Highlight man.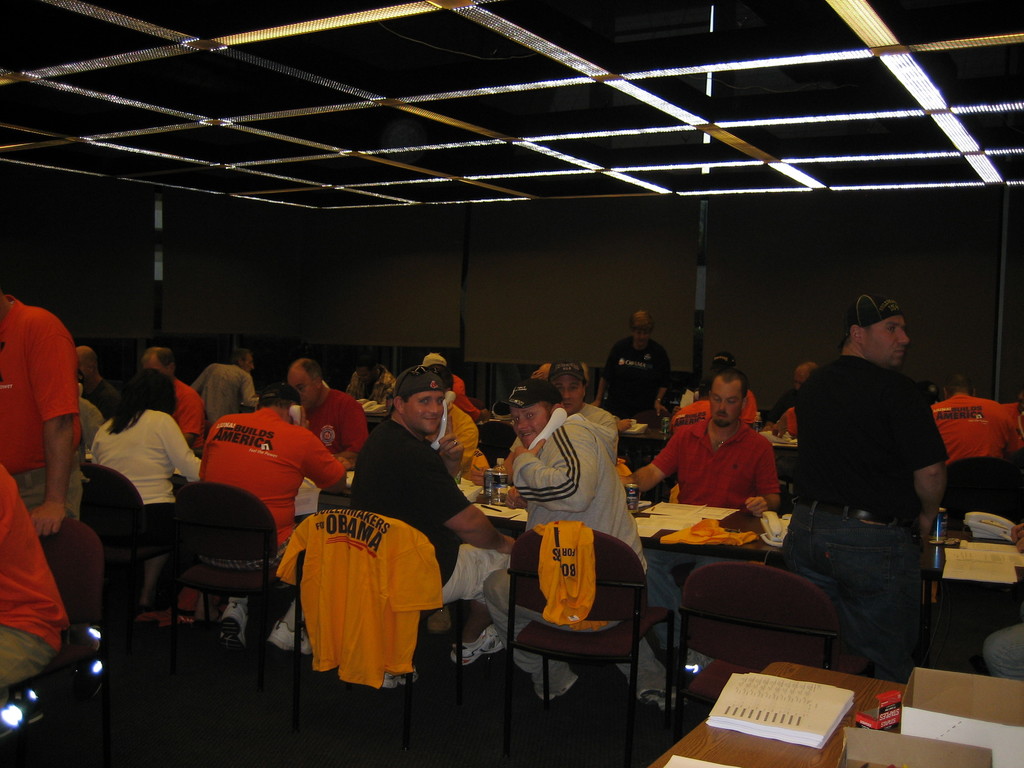
Highlighted region: select_region(0, 275, 97, 543).
